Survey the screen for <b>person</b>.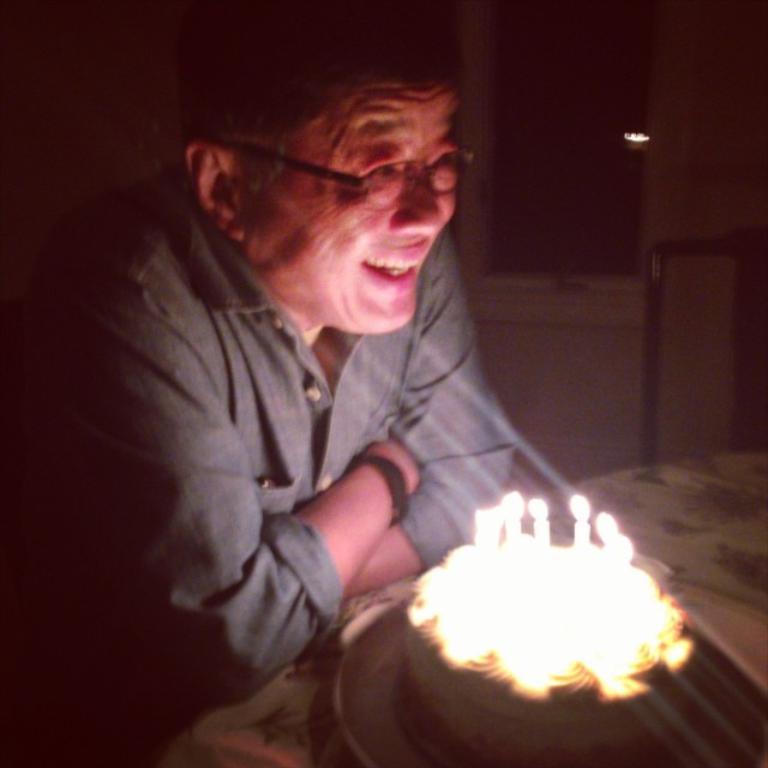
Survey found: [x1=133, y1=29, x2=588, y2=725].
